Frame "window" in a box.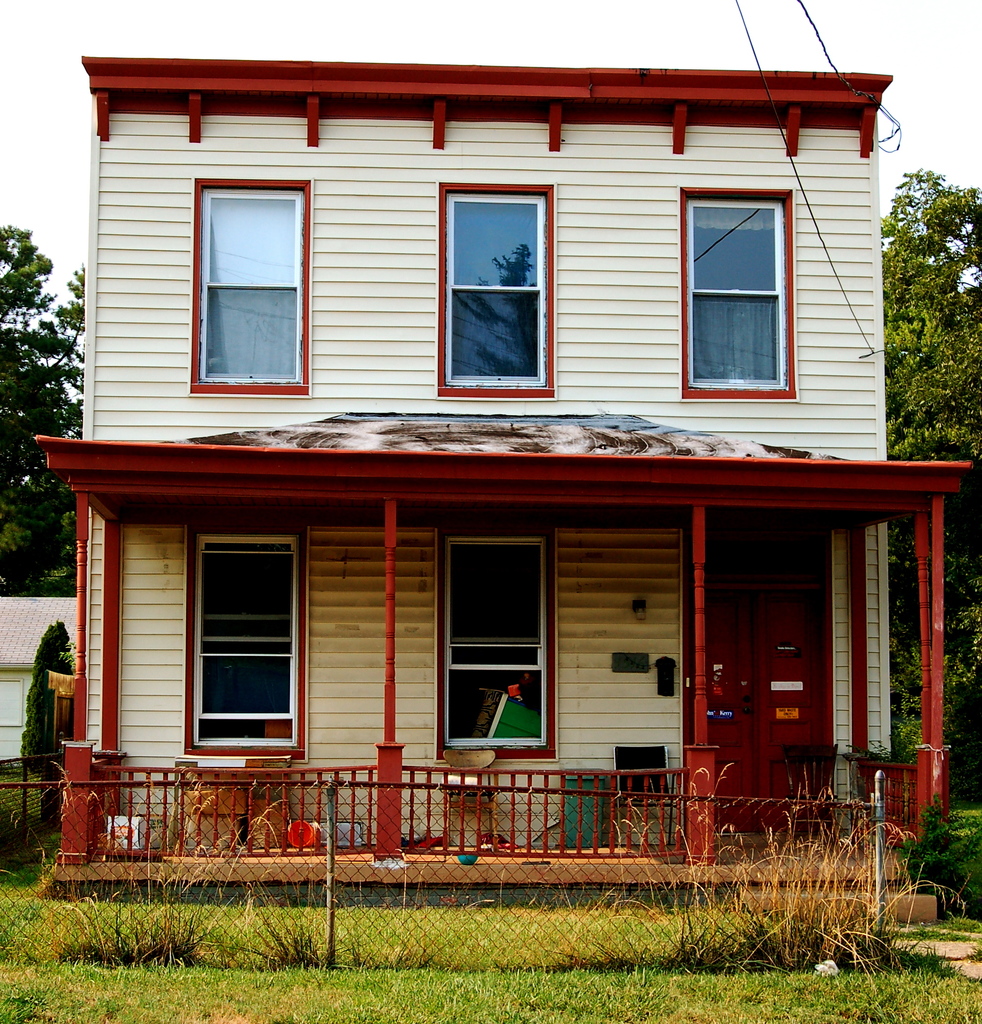
box=[195, 175, 317, 398].
